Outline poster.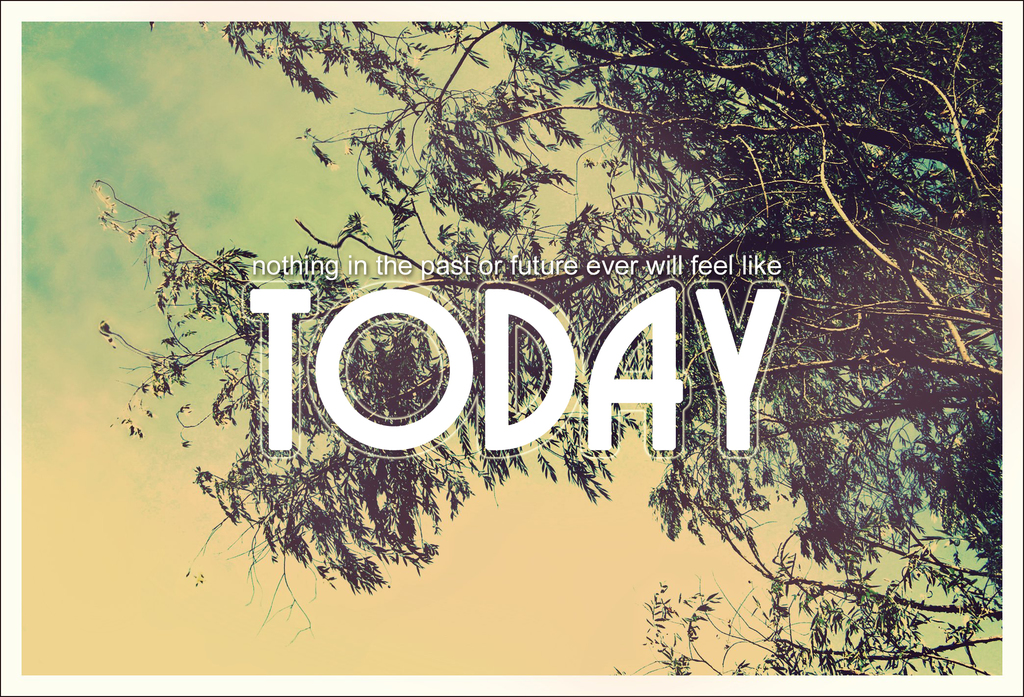
Outline: bbox(18, 15, 1006, 676).
